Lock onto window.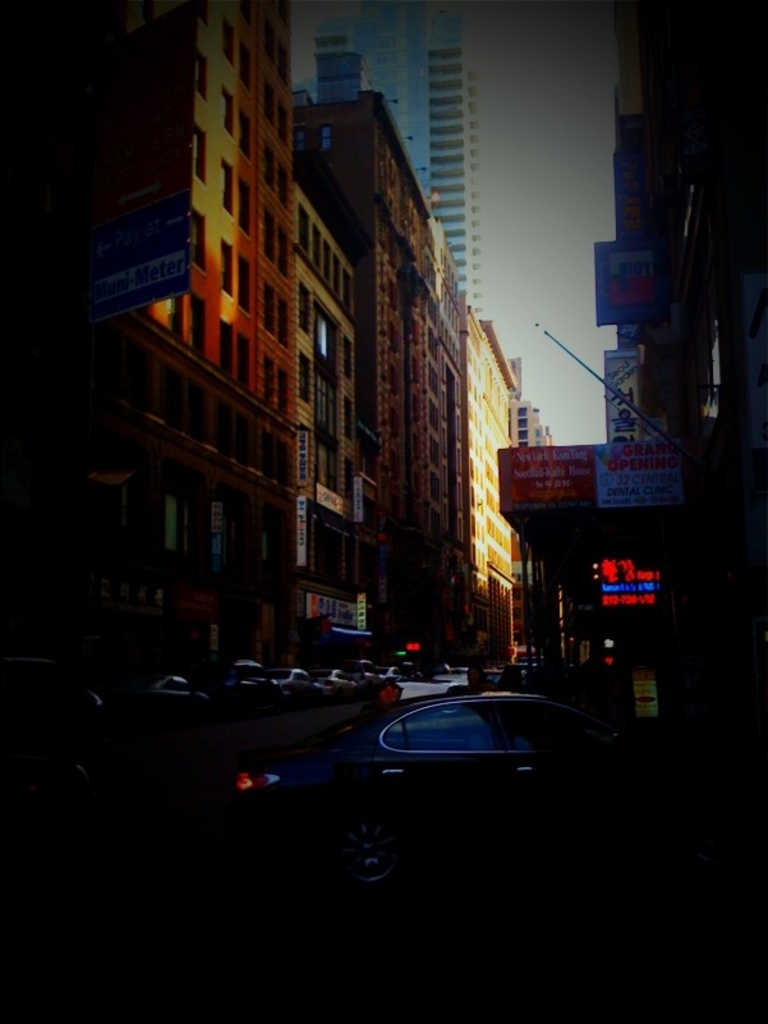
Locked: [x1=261, y1=207, x2=276, y2=265].
